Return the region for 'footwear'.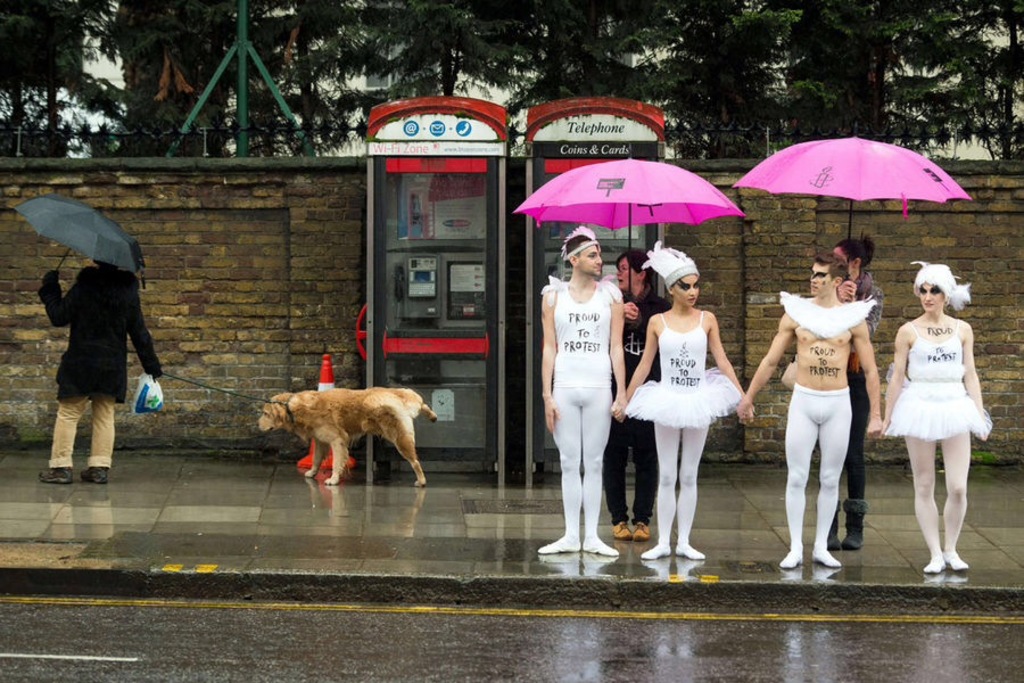
bbox=[638, 545, 670, 561].
